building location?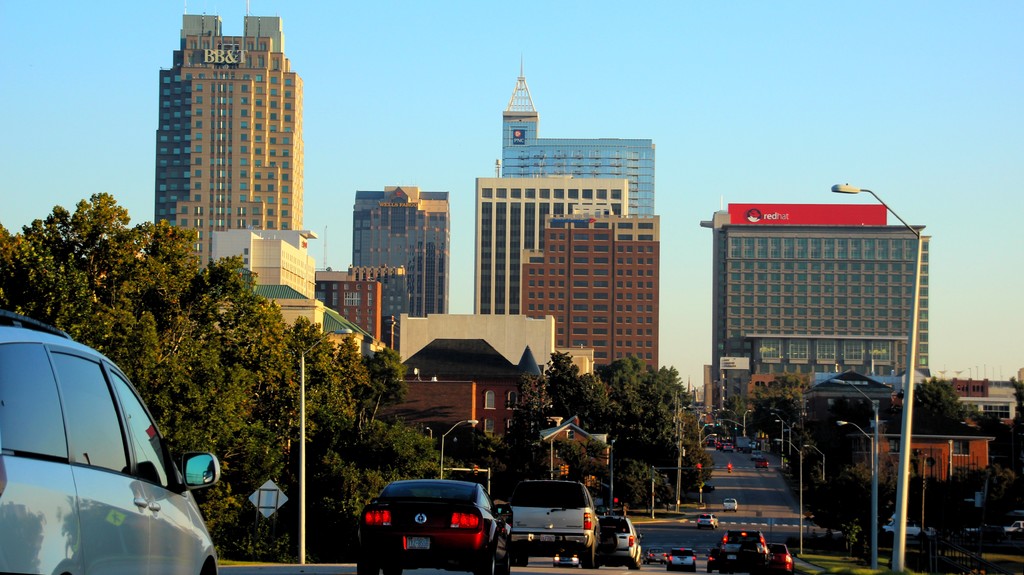
BBox(696, 200, 932, 416)
